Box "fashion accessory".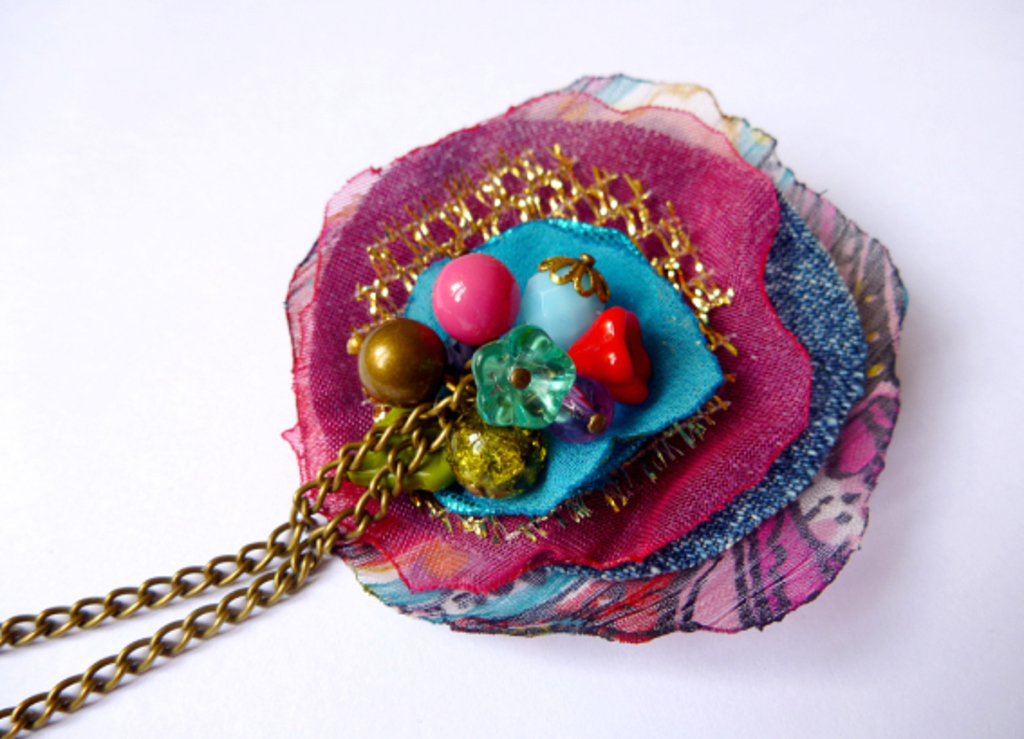
(left=0, top=63, right=917, bottom=737).
